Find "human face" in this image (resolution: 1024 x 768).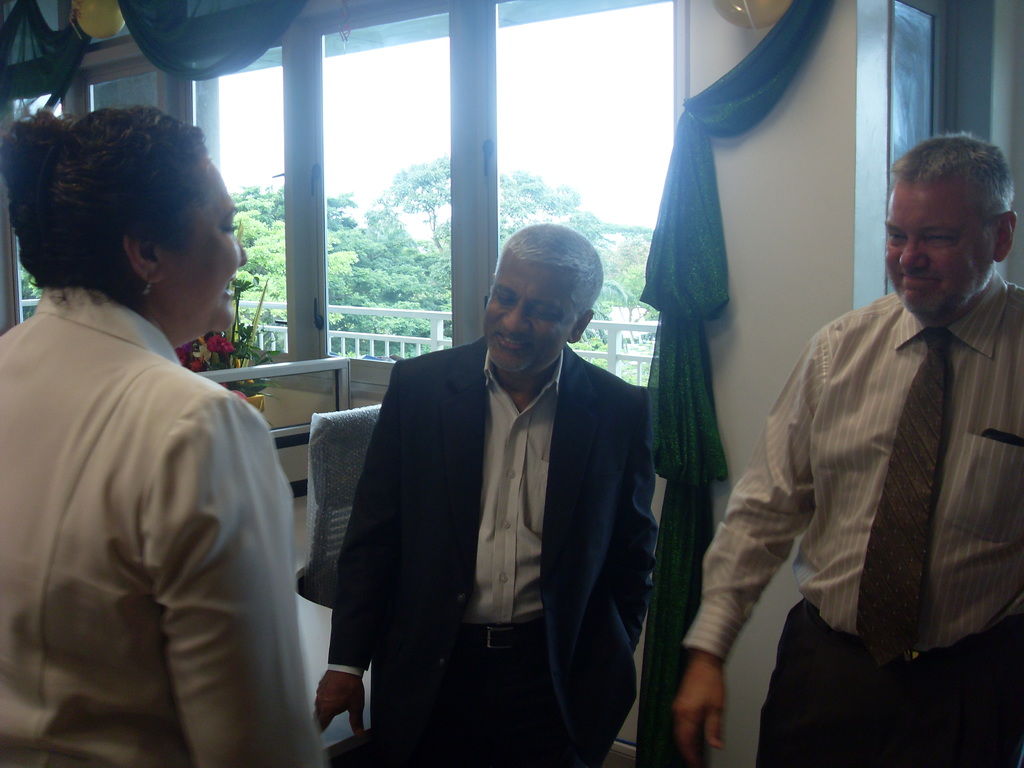
170, 159, 244, 327.
